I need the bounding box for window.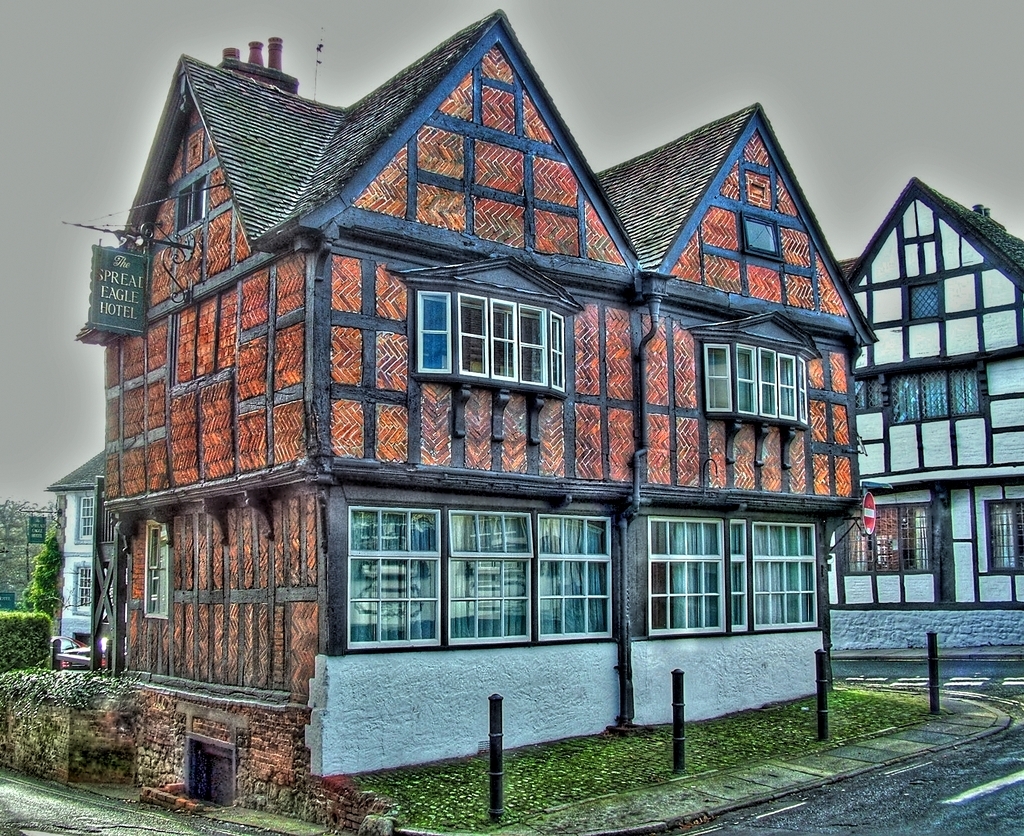
Here it is: BBox(701, 341, 806, 423).
